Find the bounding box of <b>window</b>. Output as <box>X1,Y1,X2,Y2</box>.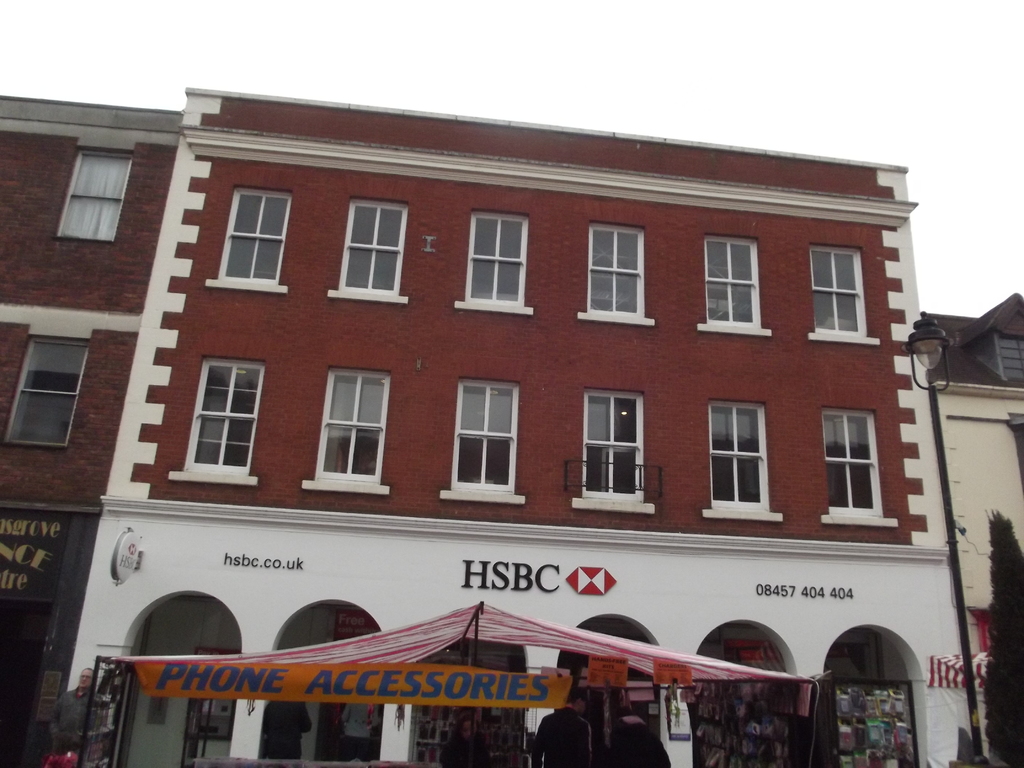
<box>570,213,662,337</box>.
